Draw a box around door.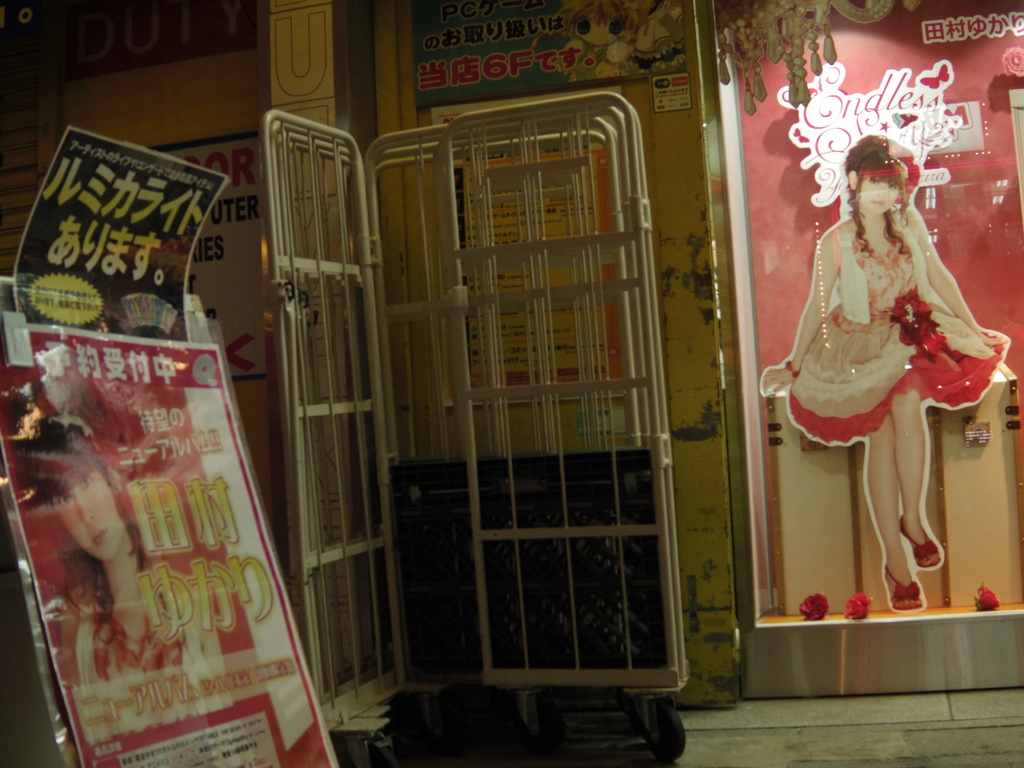
(692,0,1023,696).
